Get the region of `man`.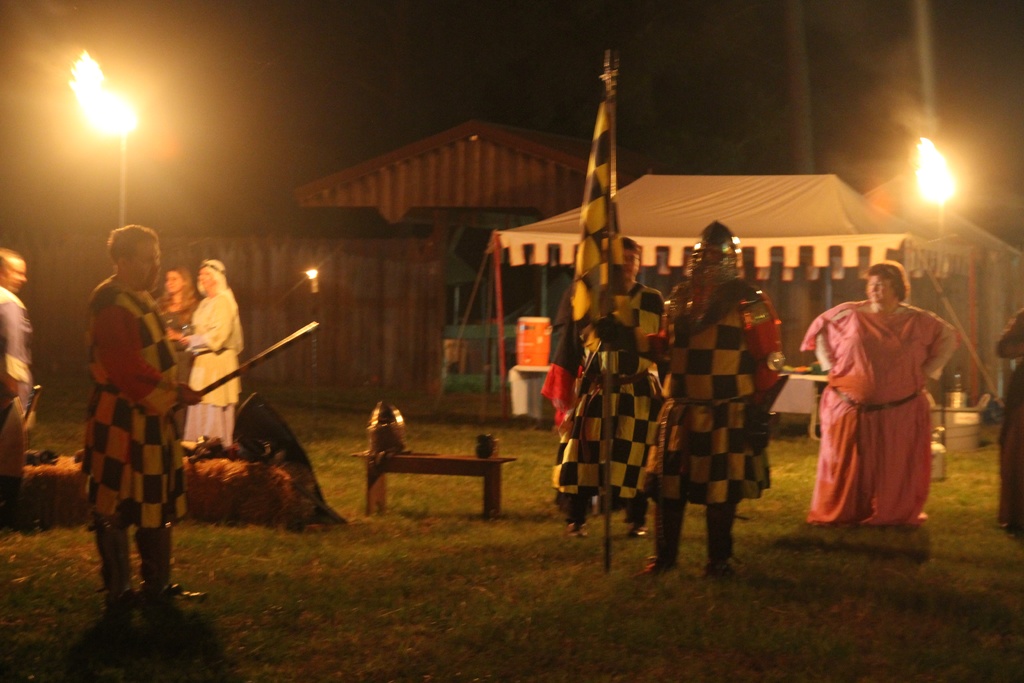
<region>76, 211, 187, 636</region>.
